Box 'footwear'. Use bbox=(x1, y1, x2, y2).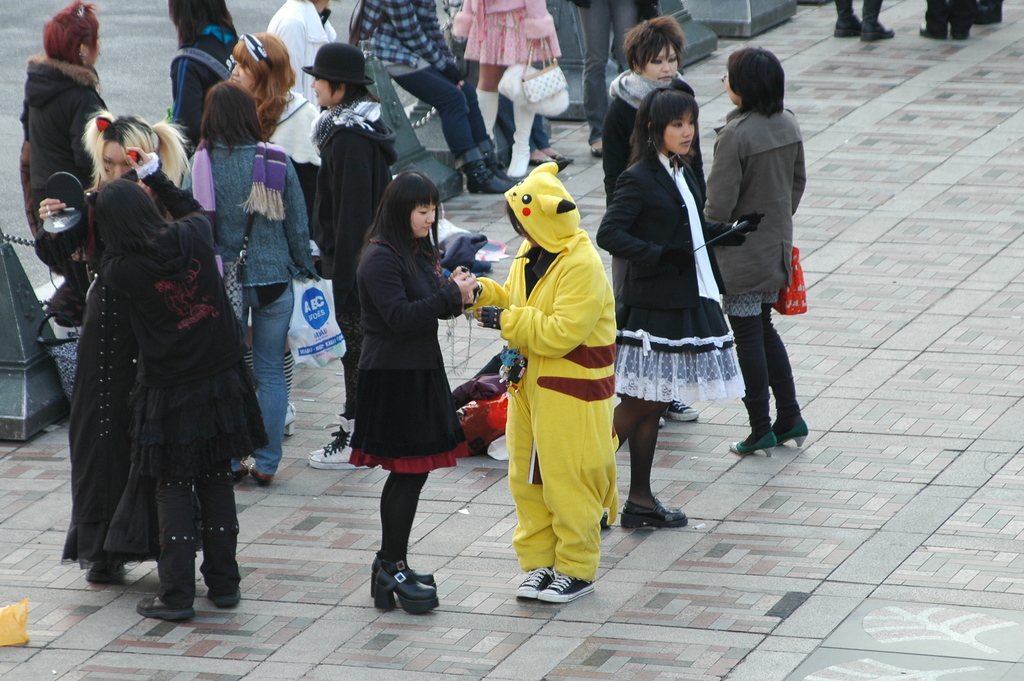
bbox=(860, 15, 899, 40).
